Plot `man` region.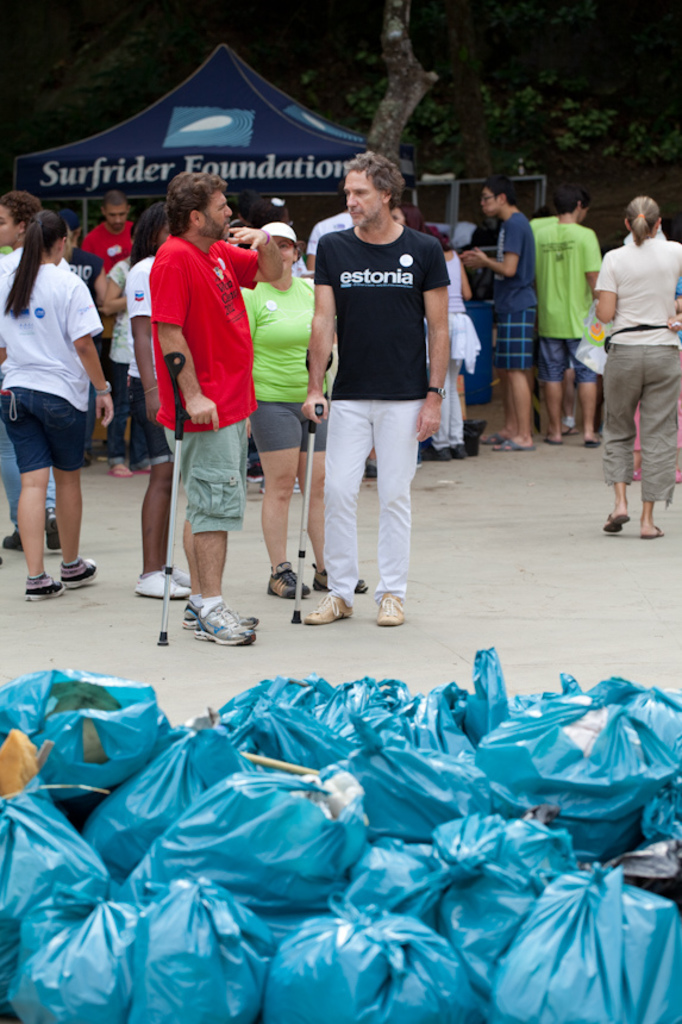
Plotted at region(528, 188, 593, 437).
